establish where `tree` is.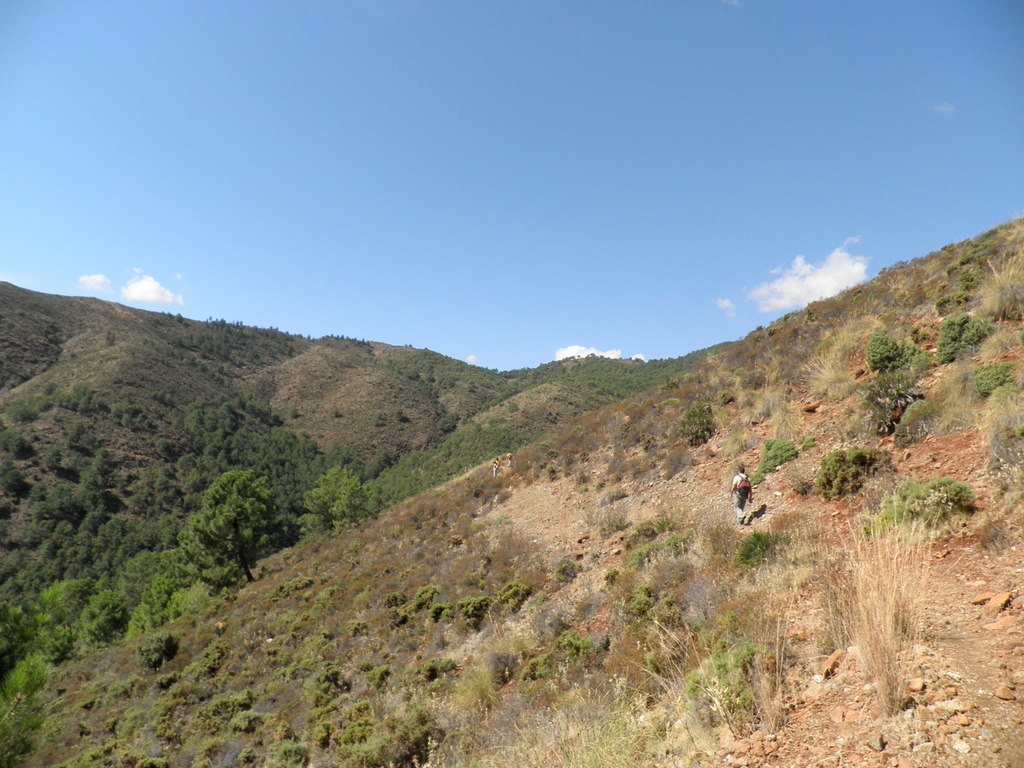
Established at (65,593,127,639).
